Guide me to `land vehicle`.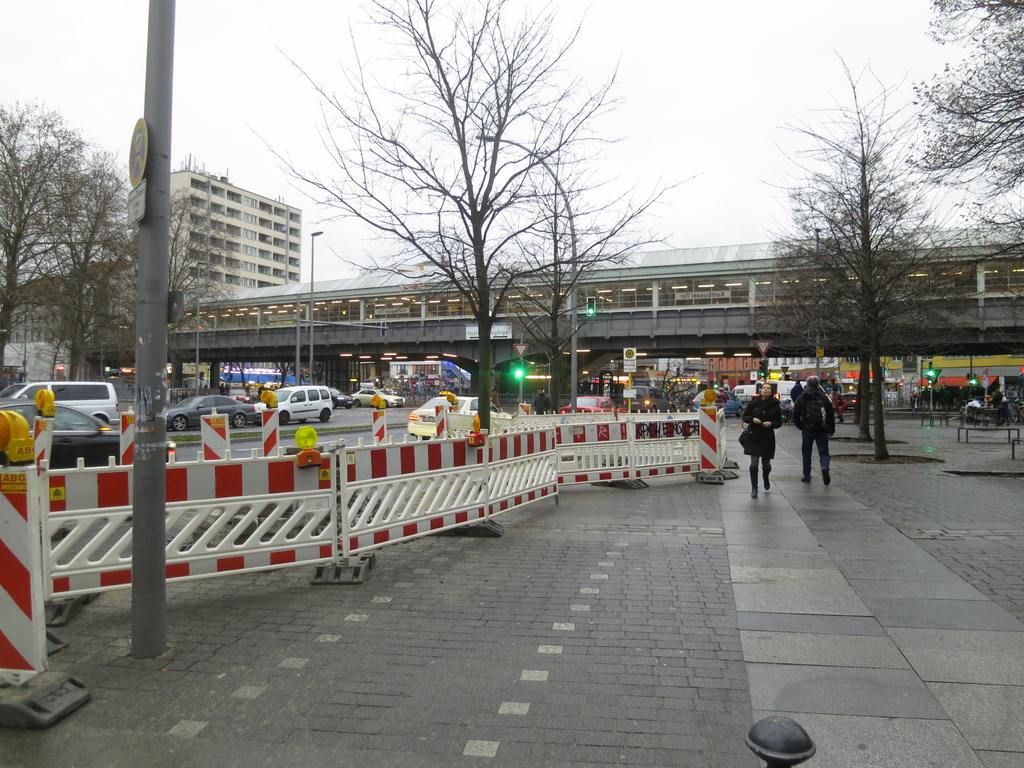
Guidance: l=0, t=399, r=182, b=465.
